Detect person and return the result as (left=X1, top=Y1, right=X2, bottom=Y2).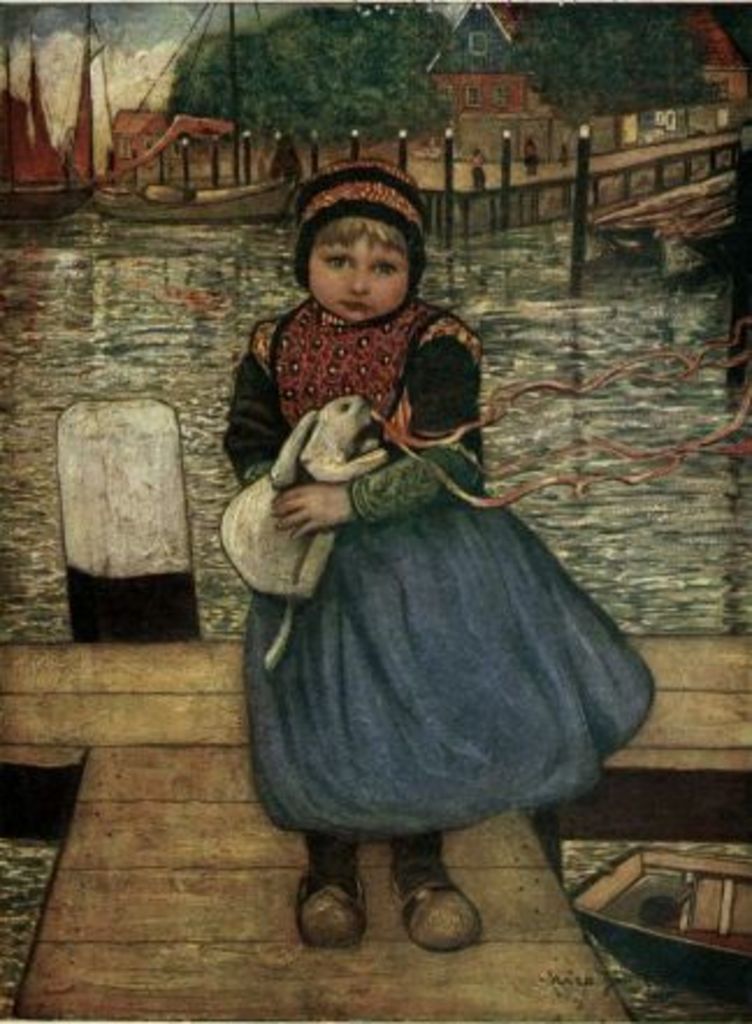
(left=223, top=144, right=634, bottom=931).
